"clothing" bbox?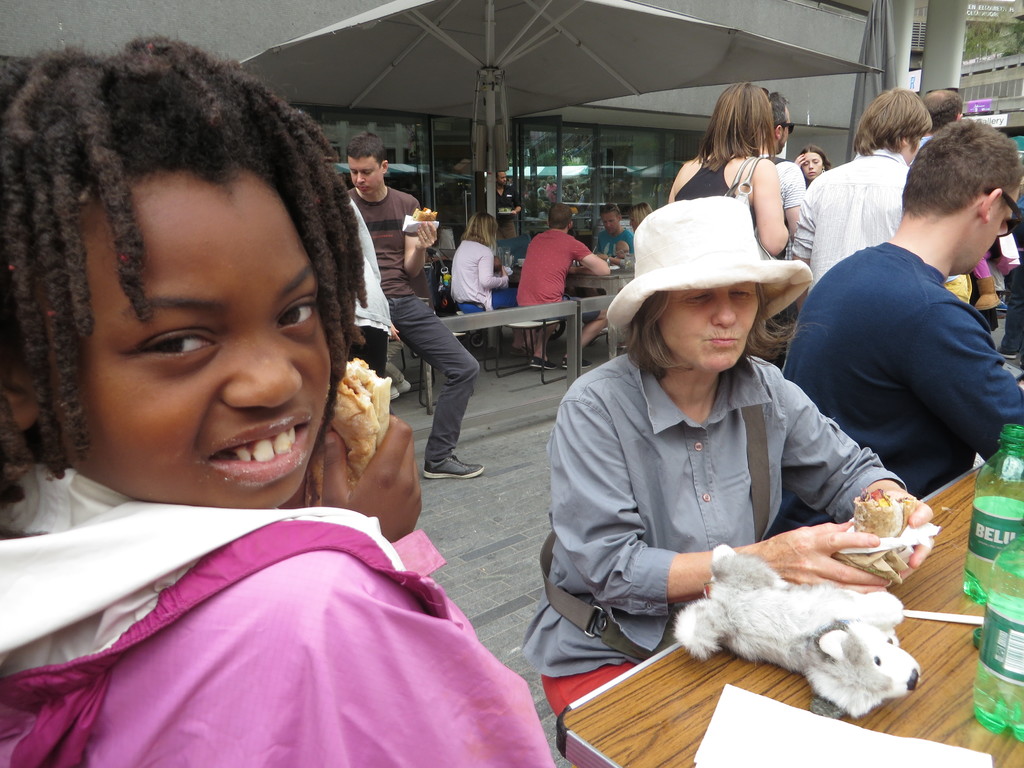
[left=451, top=231, right=516, bottom=316]
